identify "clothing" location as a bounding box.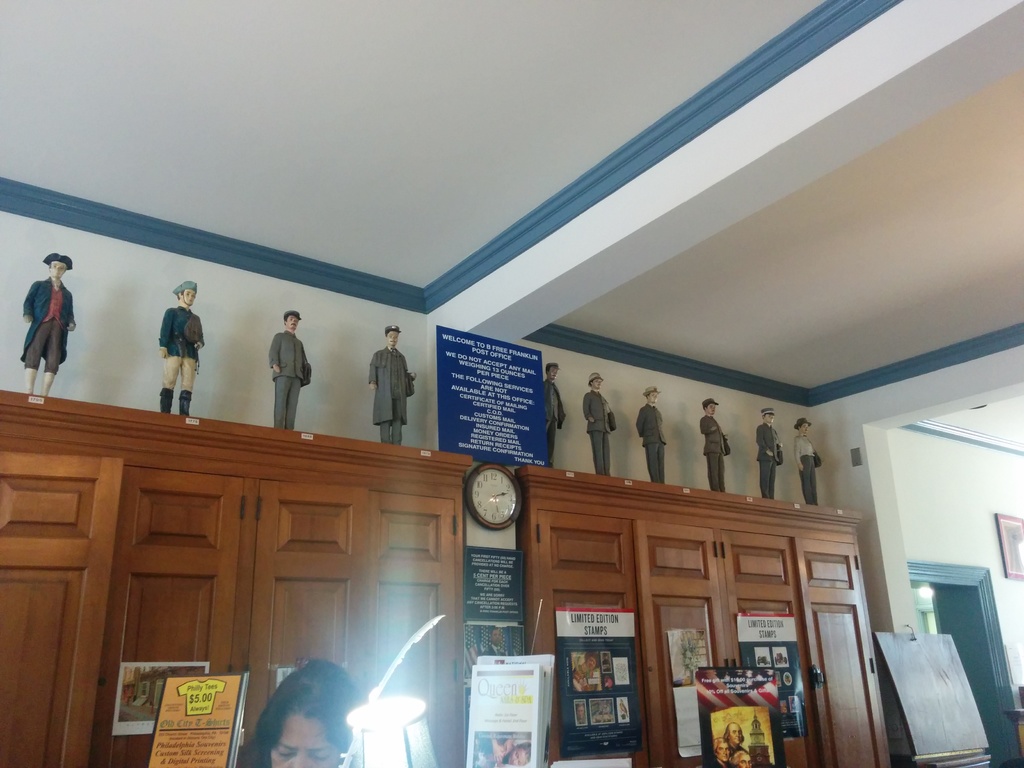
x1=20, y1=276, x2=77, y2=378.
